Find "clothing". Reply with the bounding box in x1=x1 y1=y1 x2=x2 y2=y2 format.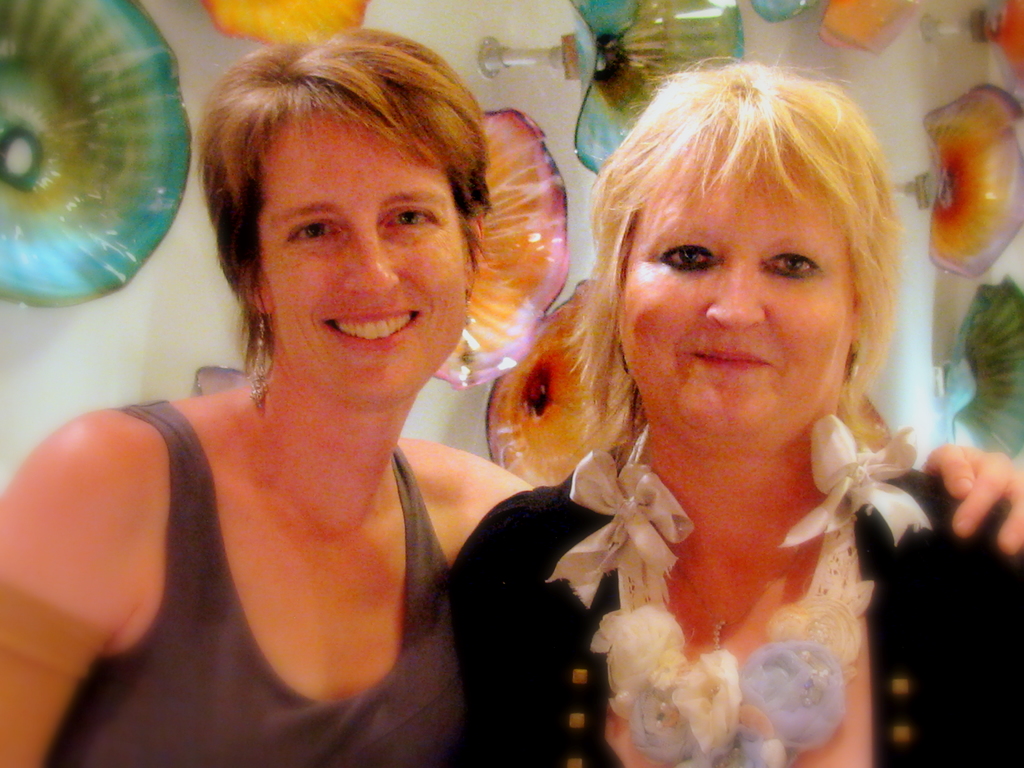
x1=43 y1=388 x2=466 y2=767.
